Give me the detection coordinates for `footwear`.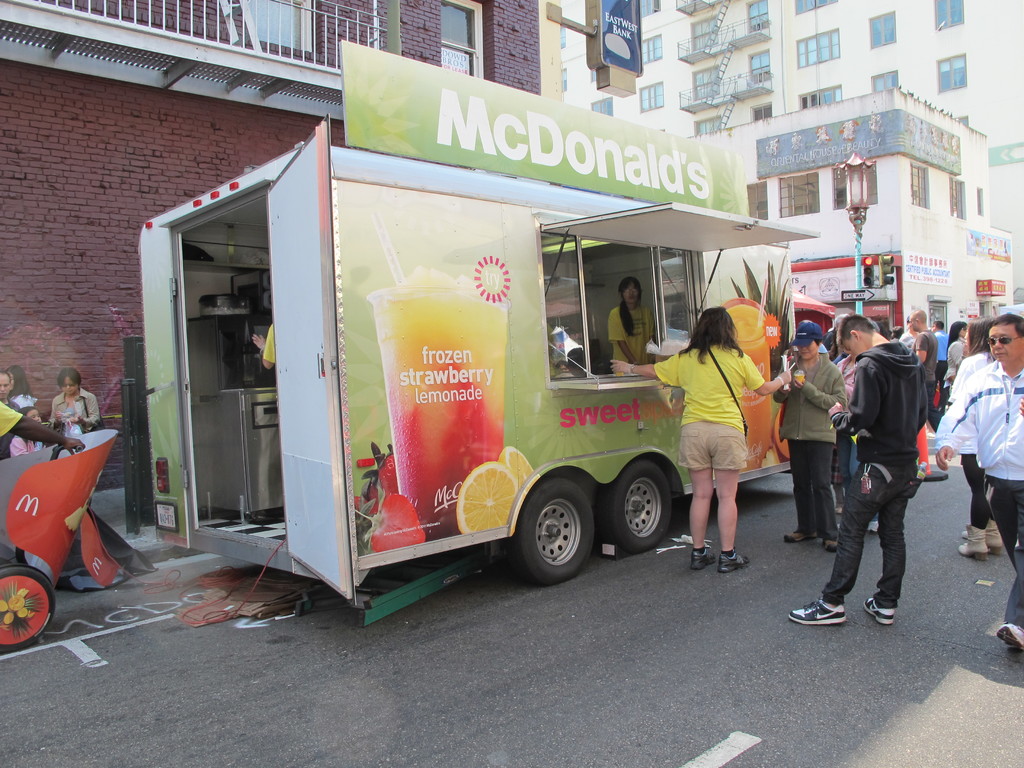
x1=962 y1=524 x2=988 y2=561.
